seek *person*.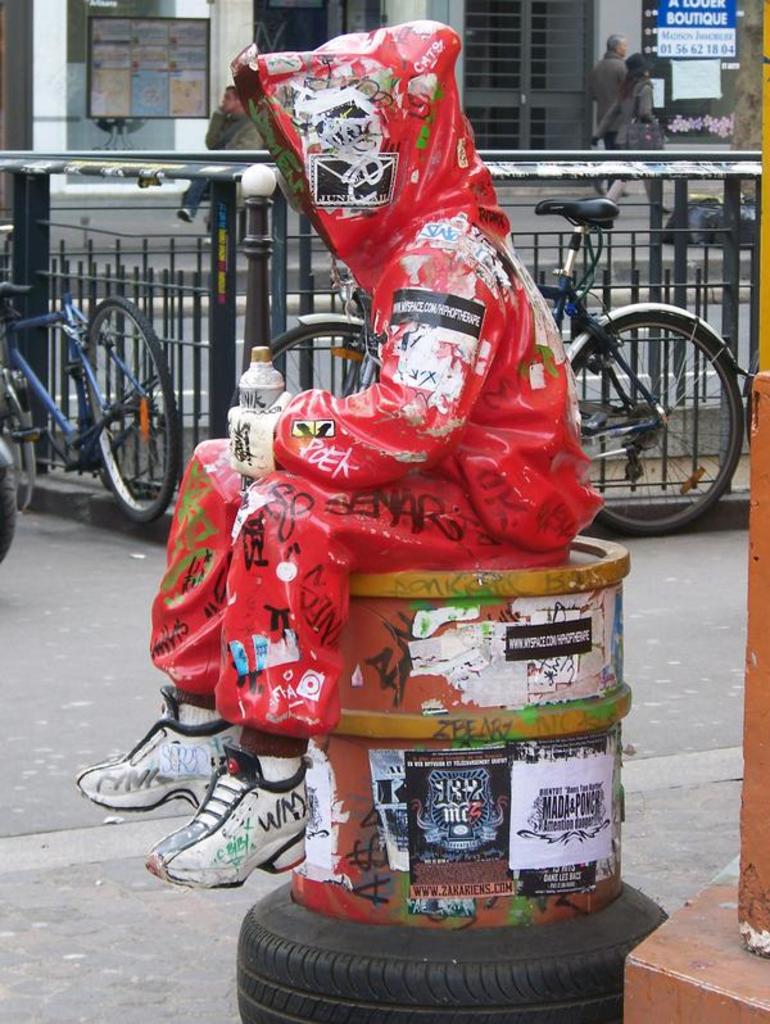
598,49,678,227.
